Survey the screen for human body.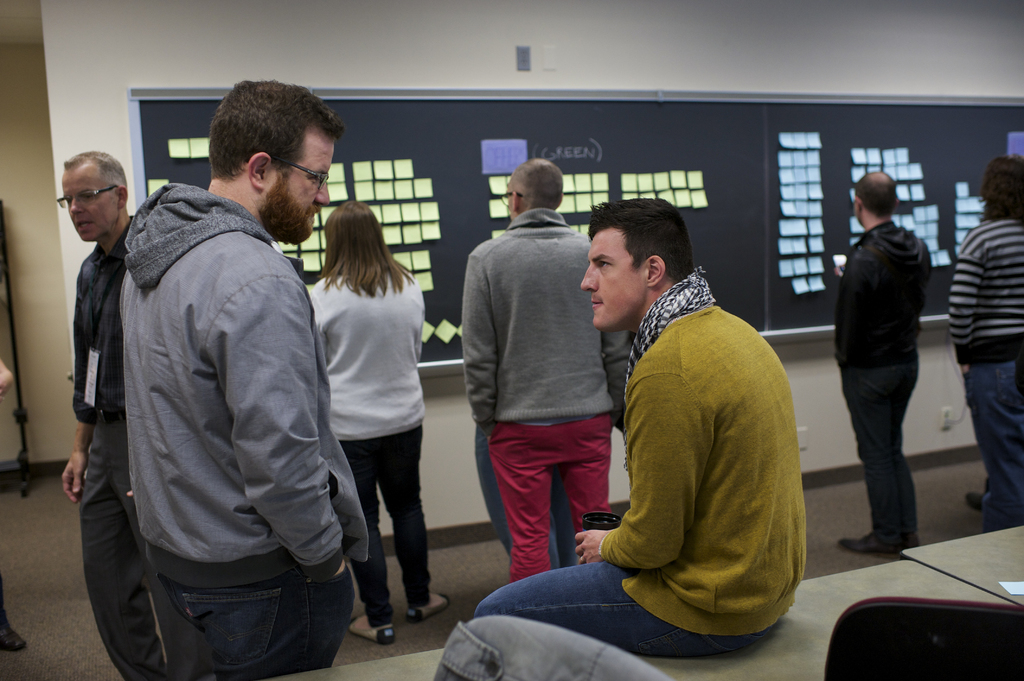
Survey found: 474/288/811/658.
